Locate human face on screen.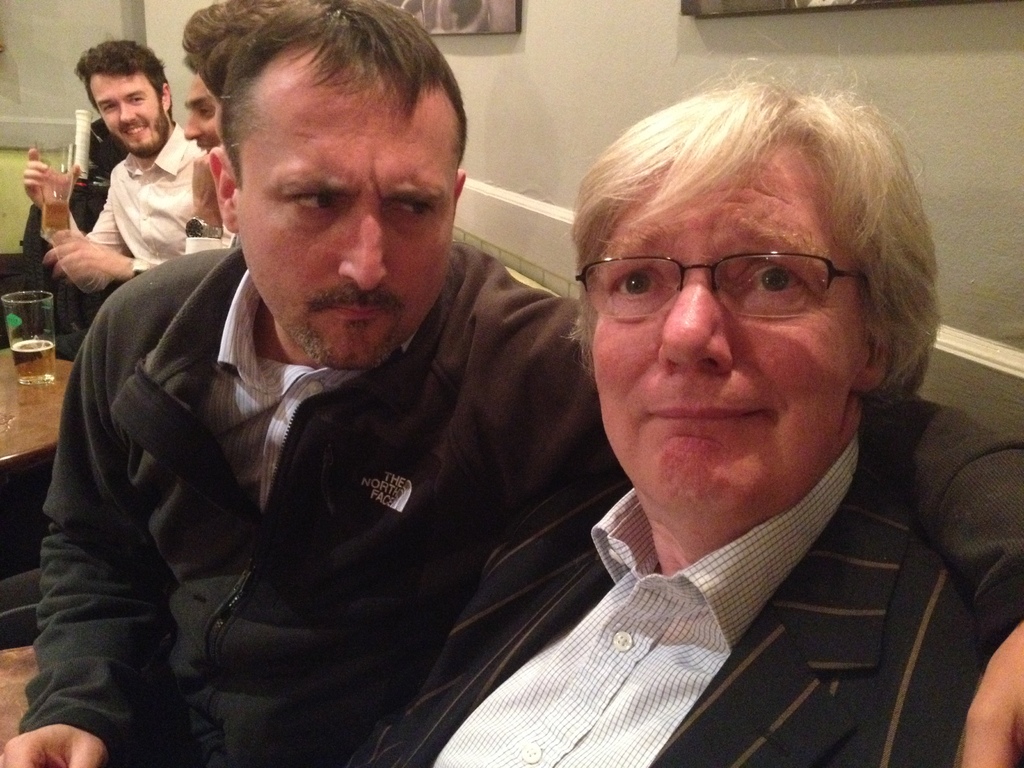
On screen at region(239, 86, 457, 373).
